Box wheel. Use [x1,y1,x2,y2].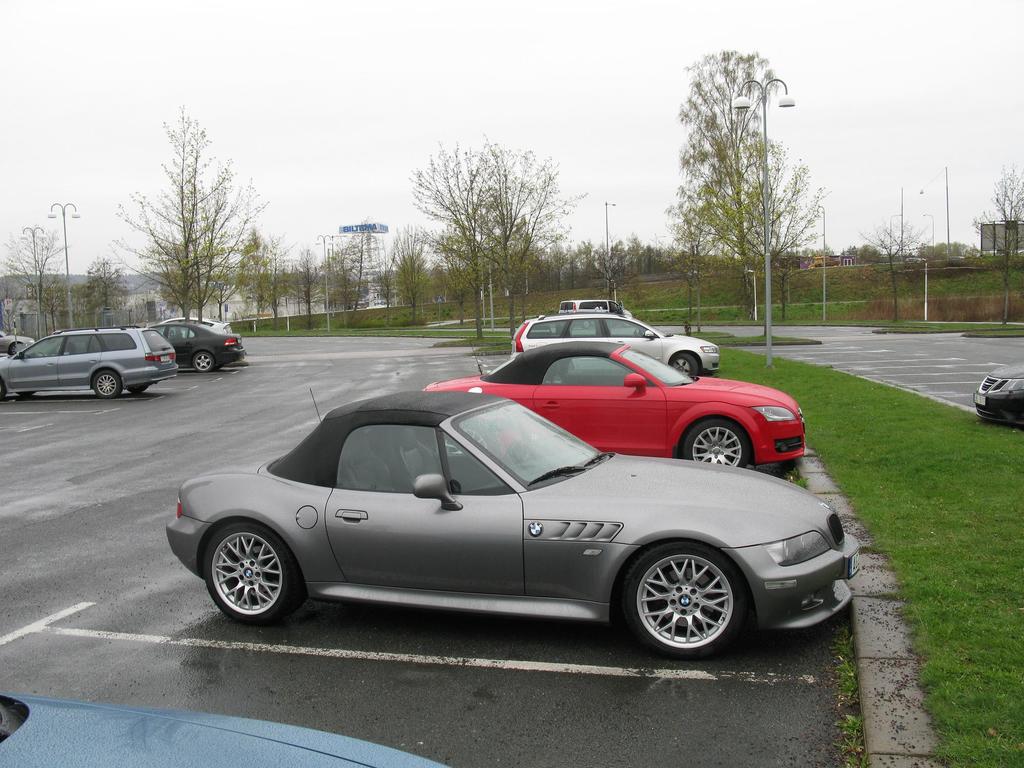
[632,326,637,335].
